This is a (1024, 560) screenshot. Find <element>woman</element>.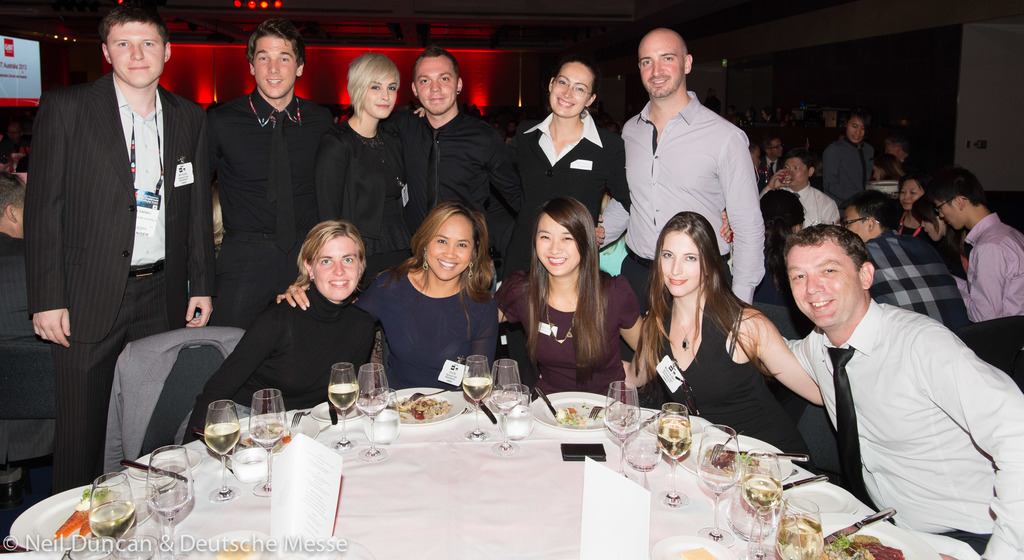
Bounding box: locate(497, 195, 645, 399).
